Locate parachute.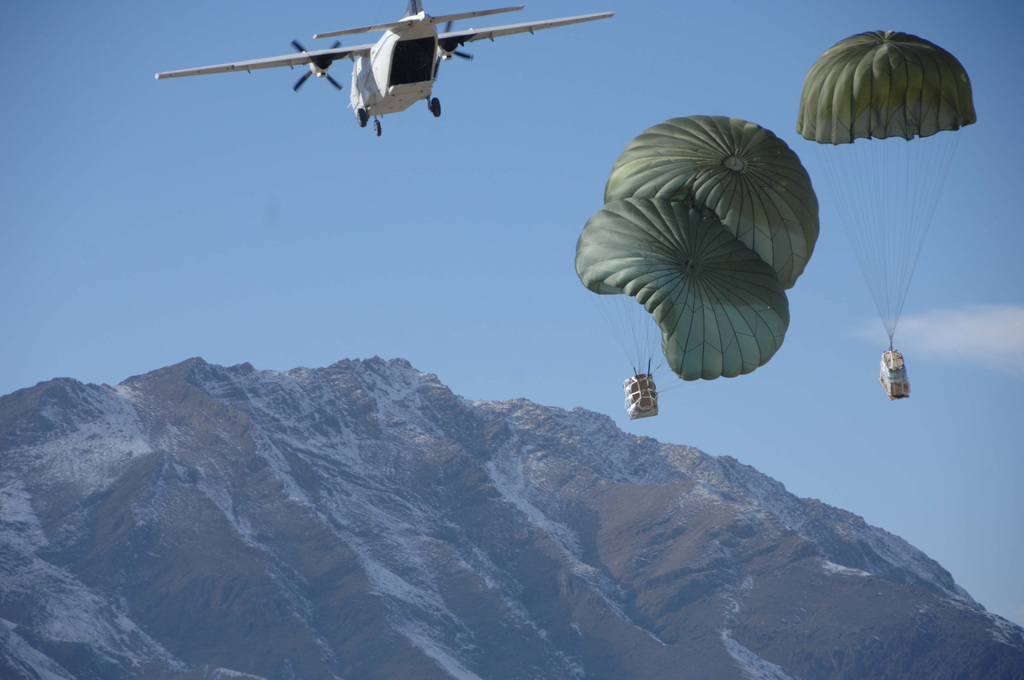
Bounding box: pyautogui.locateOnScreen(802, 28, 986, 362).
